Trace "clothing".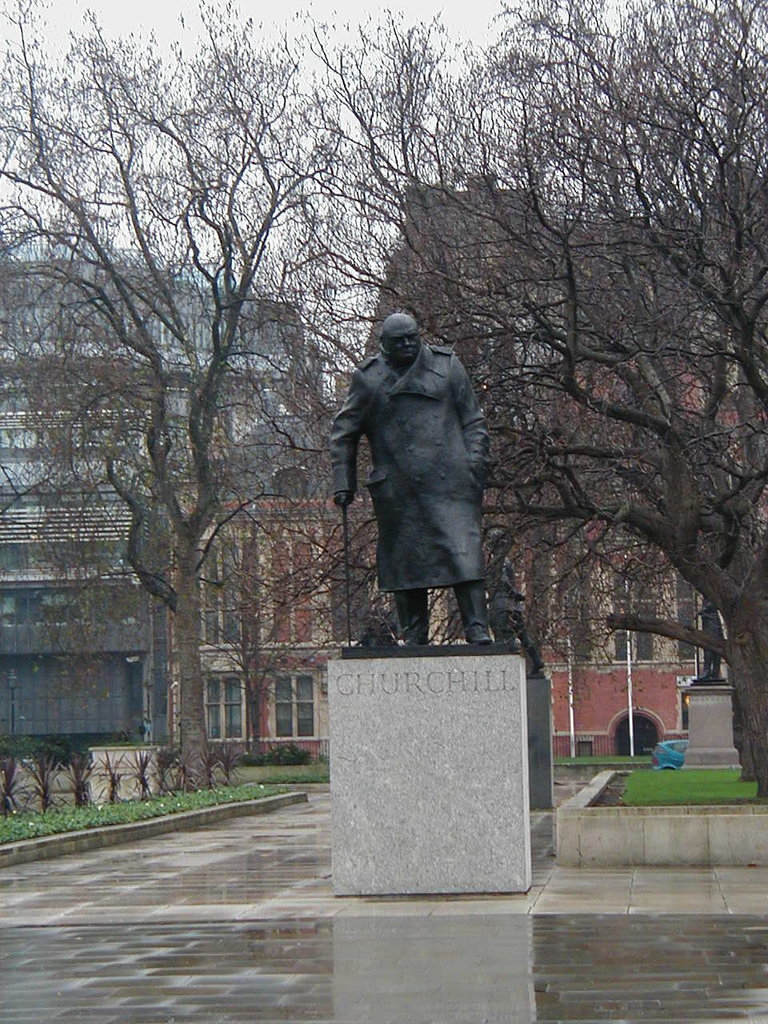
Traced to [323, 300, 508, 614].
